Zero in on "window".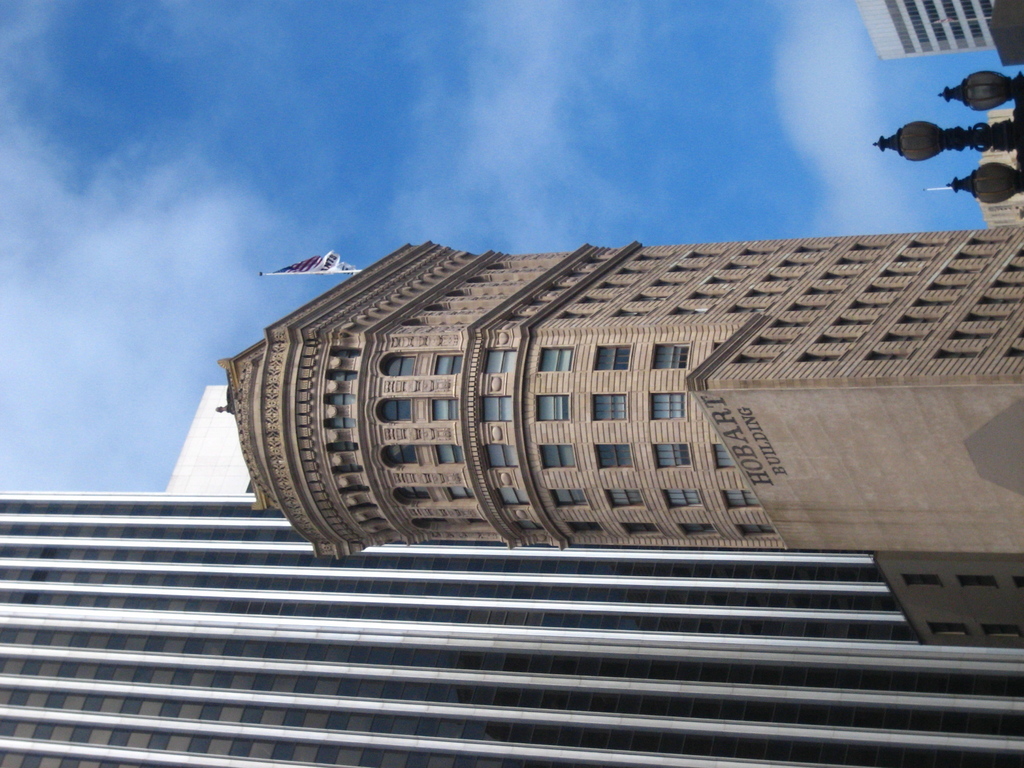
Zeroed in: (514,524,536,532).
